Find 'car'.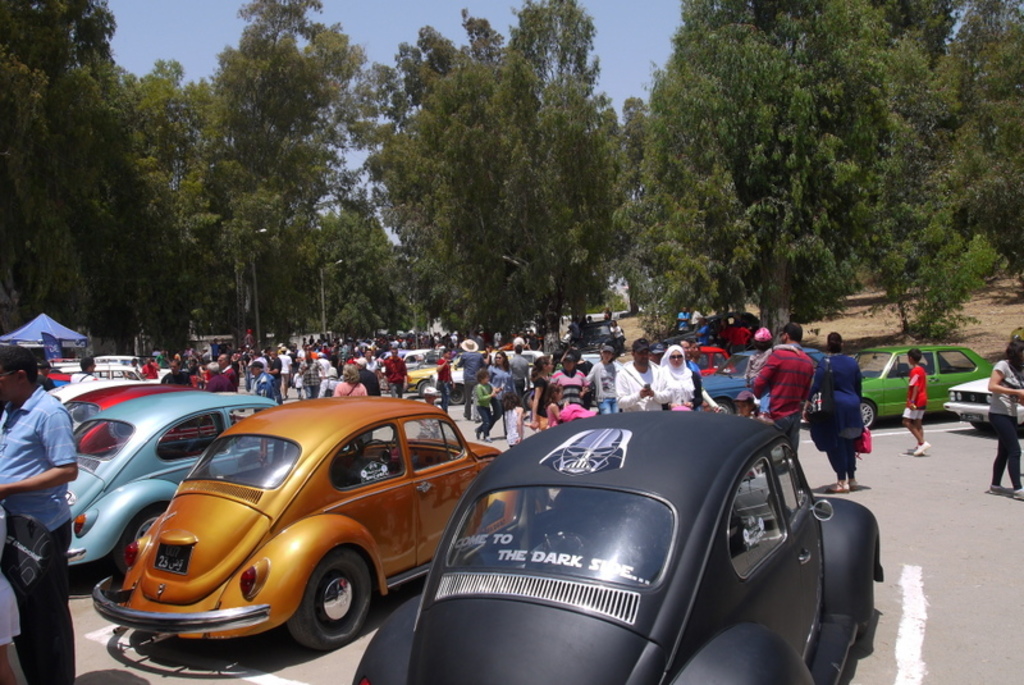
{"left": 101, "top": 361, "right": 146, "bottom": 383}.
